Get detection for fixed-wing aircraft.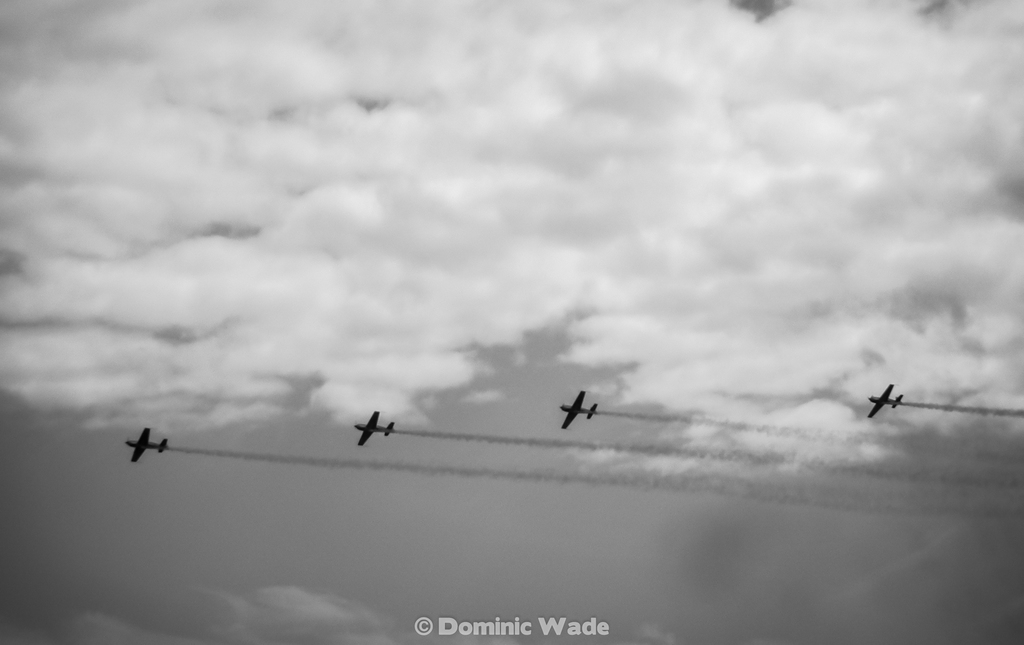
Detection: l=867, t=383, r=909, b=420.
